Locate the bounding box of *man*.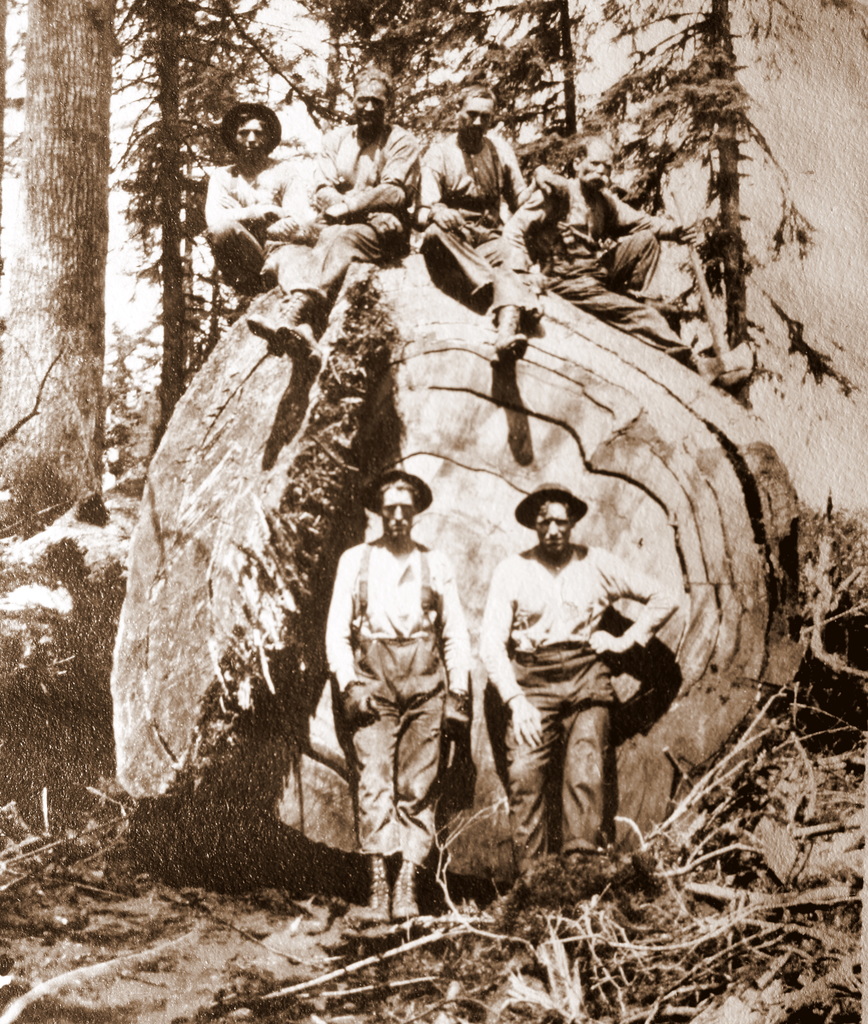
Bounding box: 321 473 476 936.
